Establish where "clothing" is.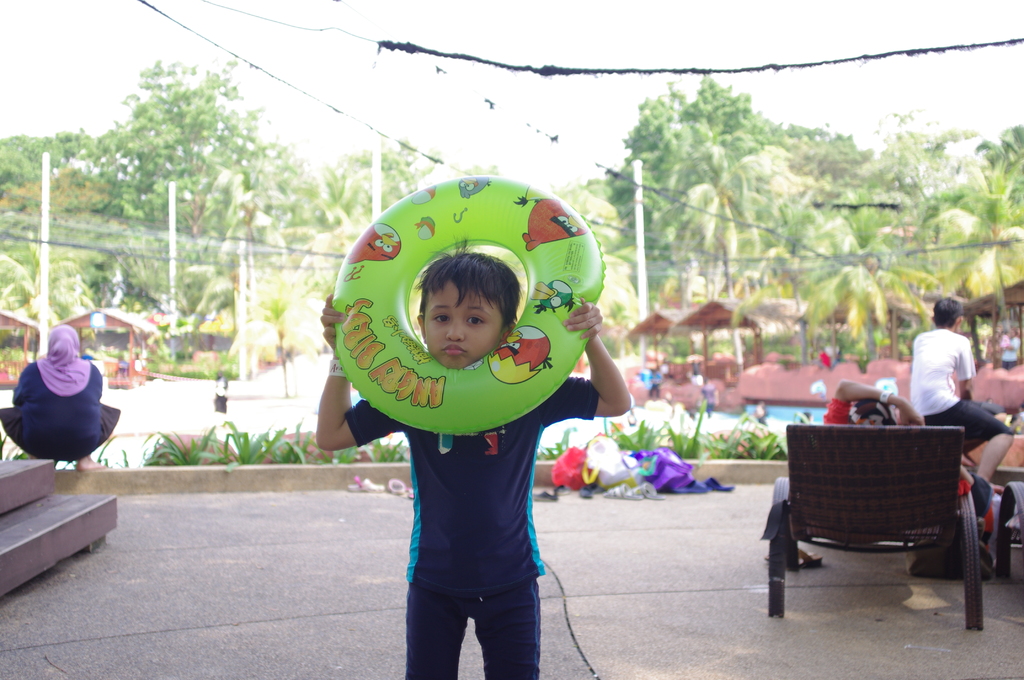
Established at 2, 359, 116, 461.
